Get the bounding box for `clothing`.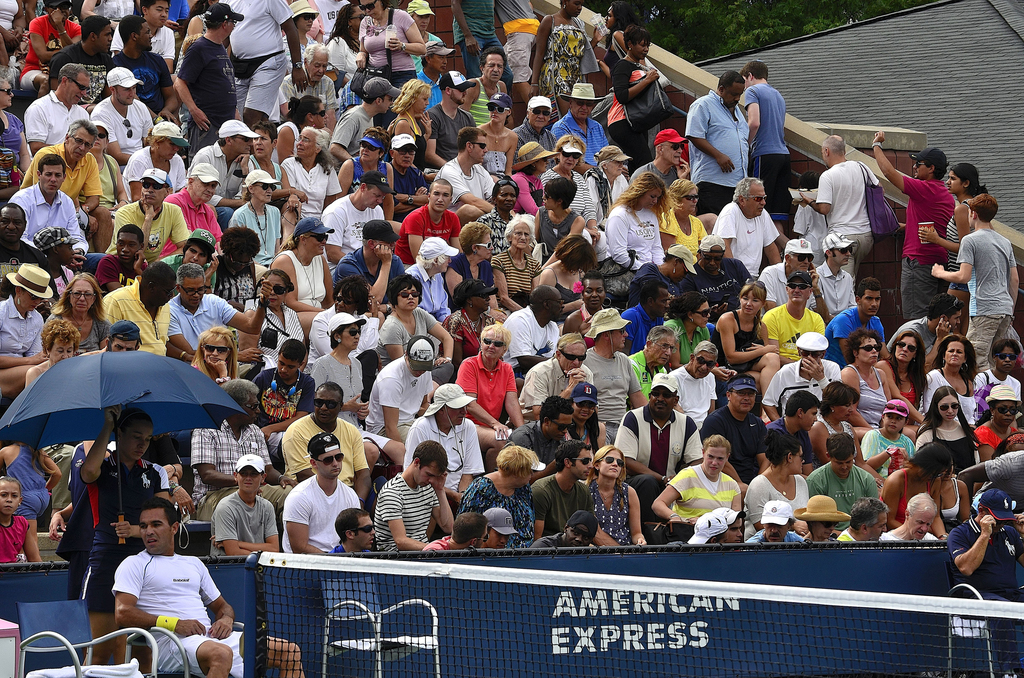
179:36:233:151.
